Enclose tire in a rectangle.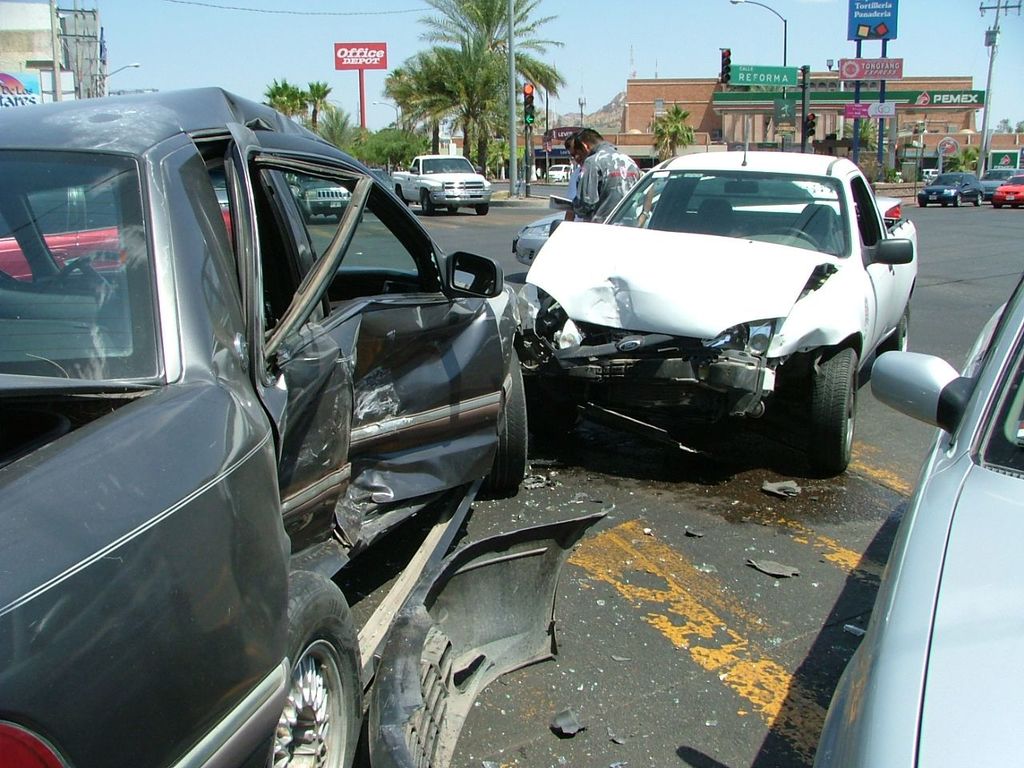
482 346 528 486.
